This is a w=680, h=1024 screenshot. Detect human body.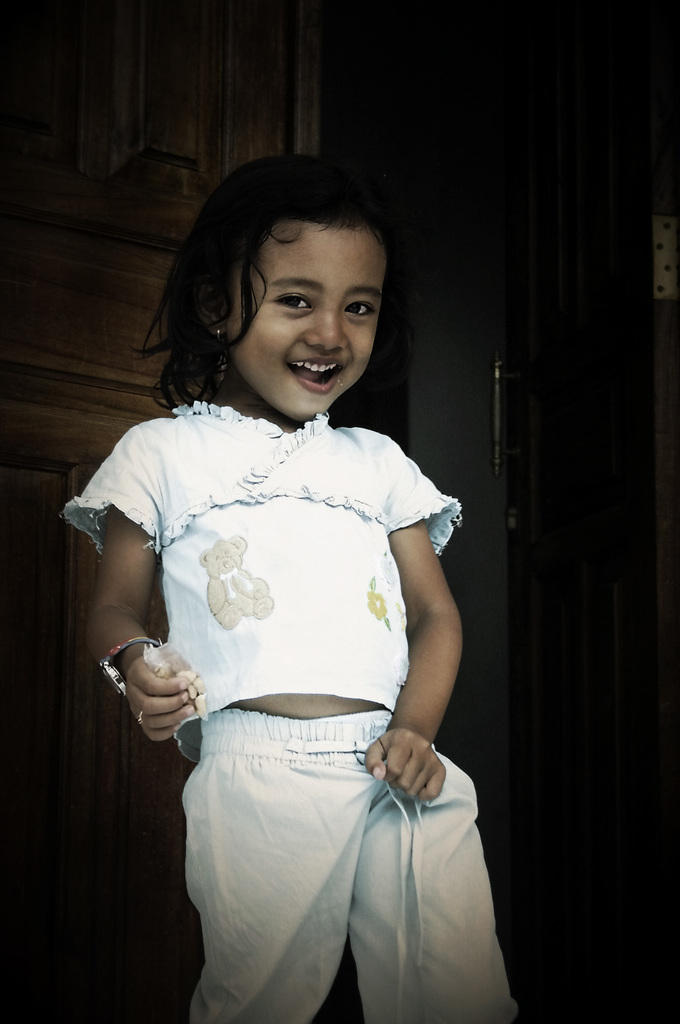
BBox(84, 259, 489, 1023).
